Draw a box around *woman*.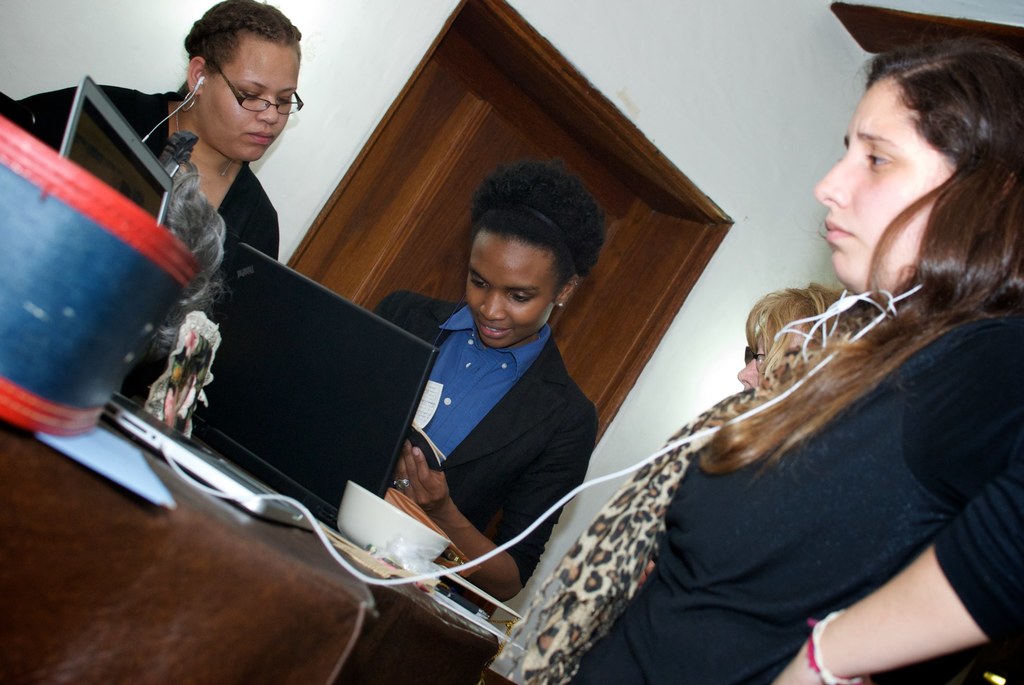
(x1=740, y1=278, x2=860, y2=395).
